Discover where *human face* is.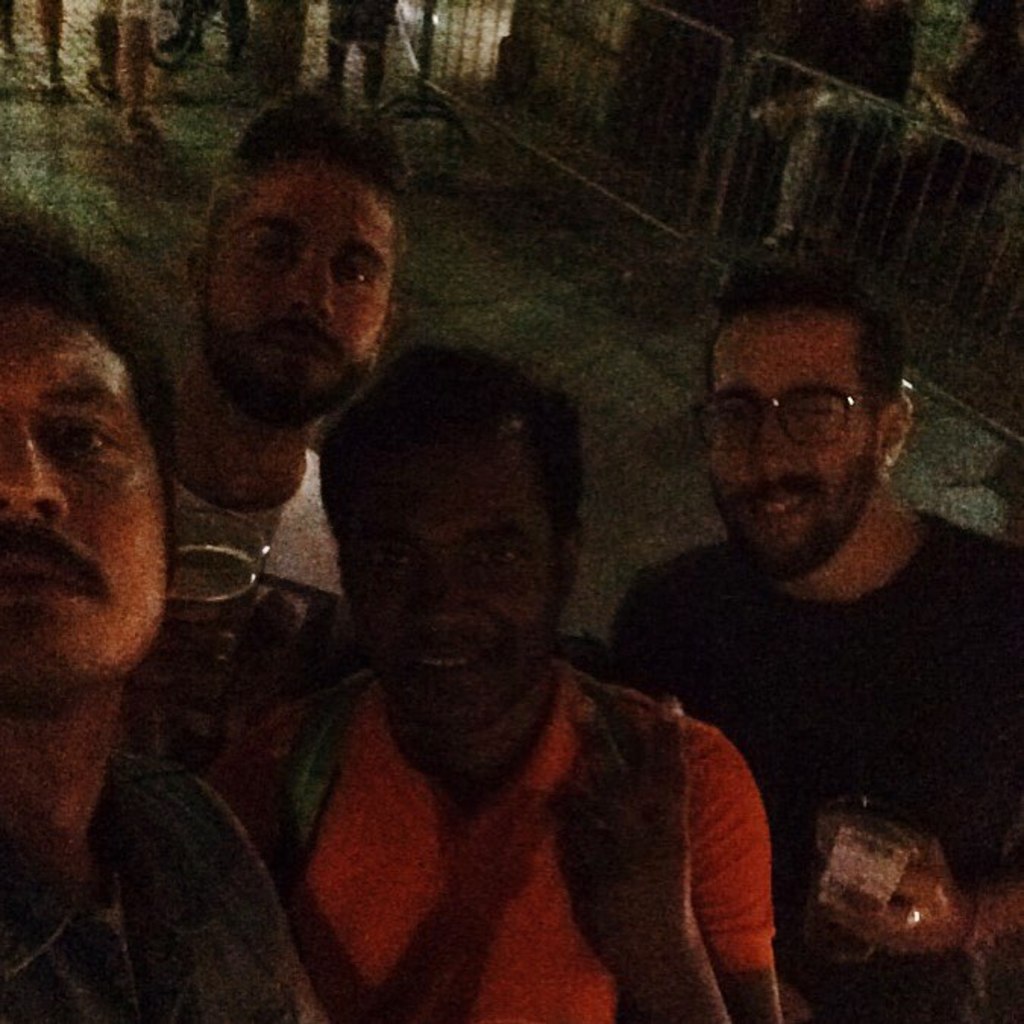
Discovered at <box>343,432,551,739</box>.
